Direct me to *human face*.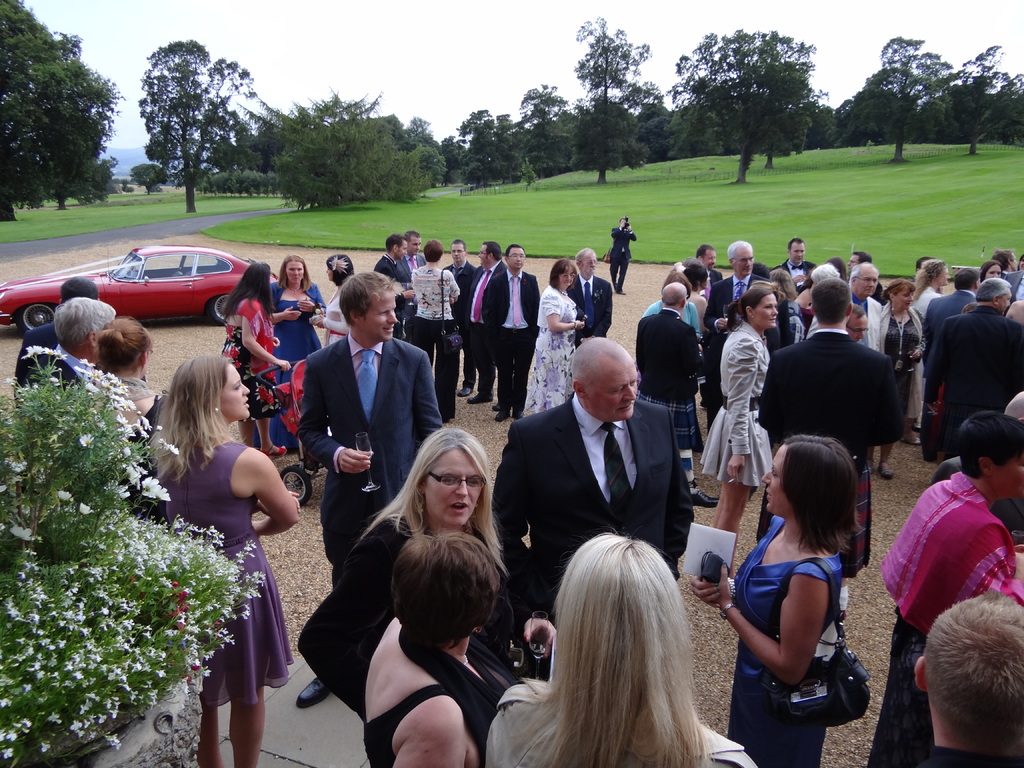
Direction: [791, 242, 804, 263].
